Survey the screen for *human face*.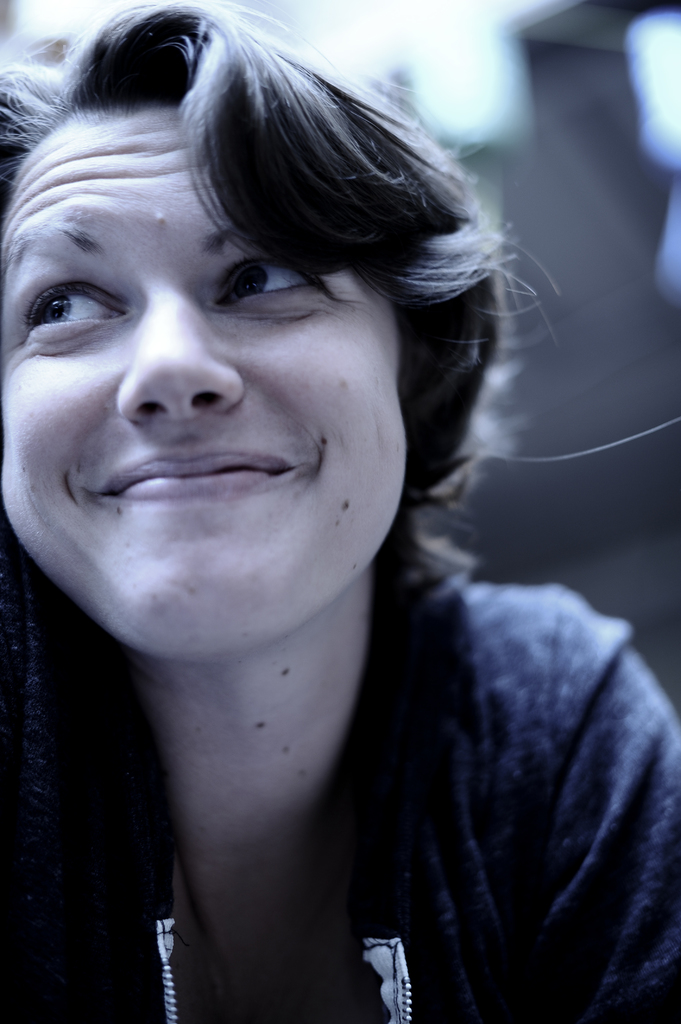
Survey found: l=0, t=108, r=415, b=650.
